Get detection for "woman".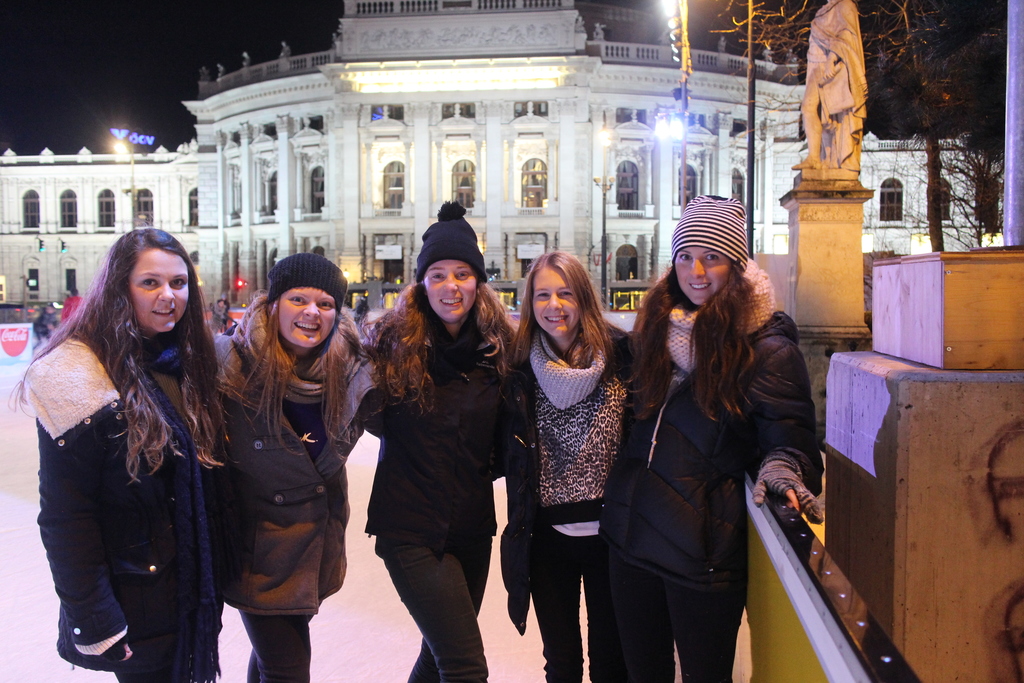
Detection: left=376, top=227, right=537, bottom=682.
